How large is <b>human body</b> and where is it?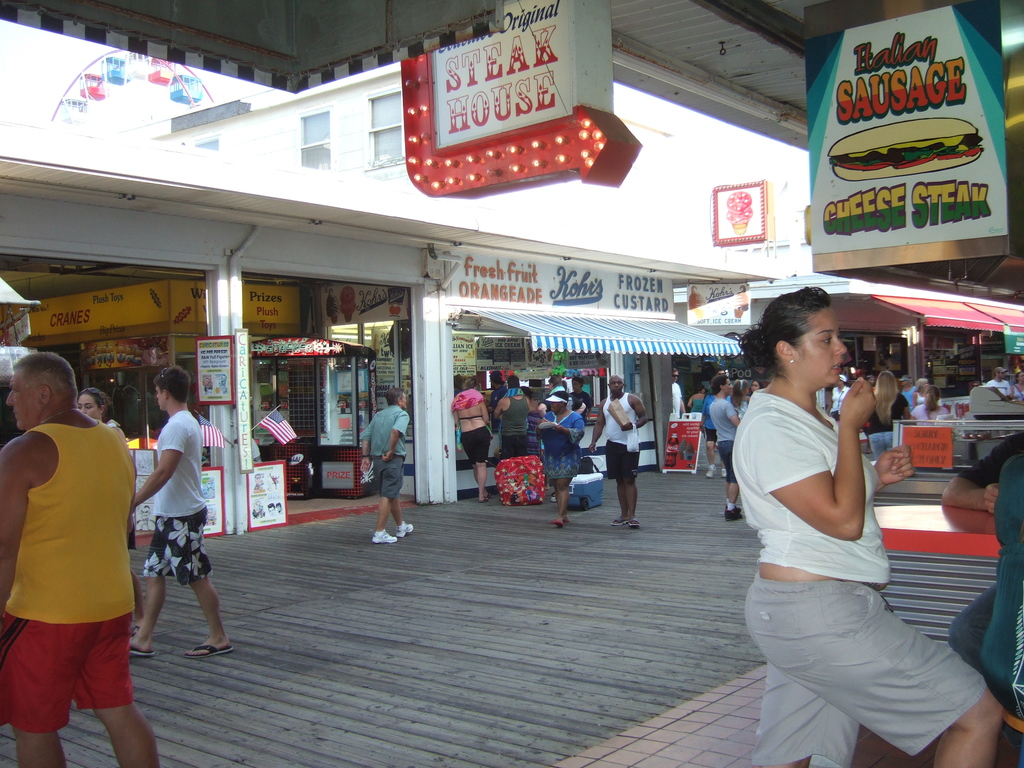
Bounding box: [735, 295, 952, 755].
